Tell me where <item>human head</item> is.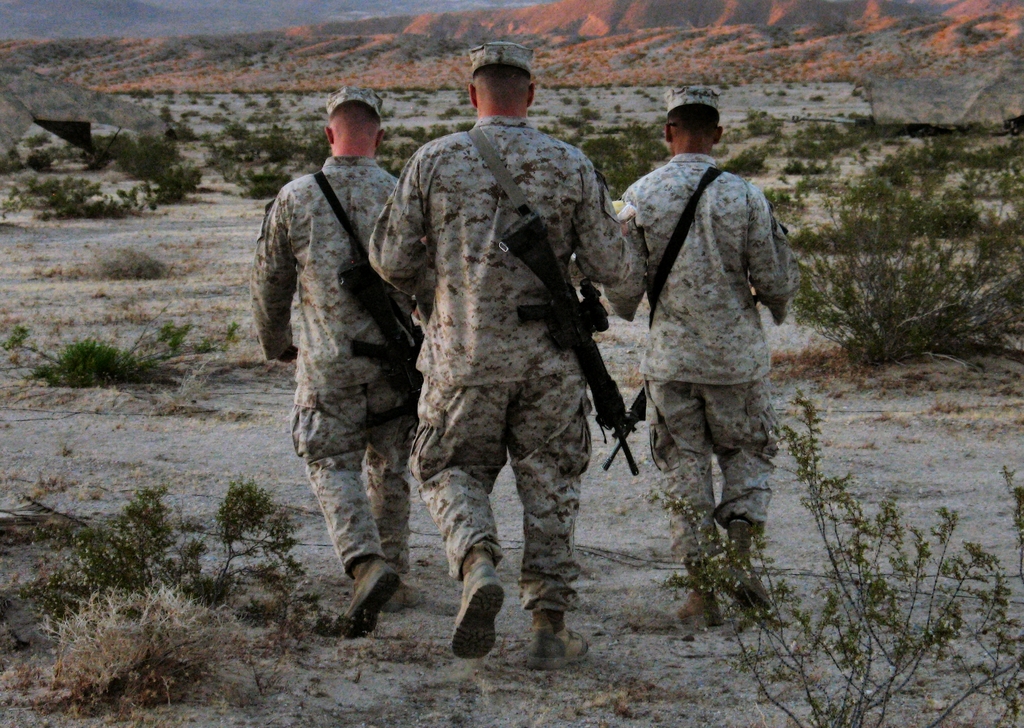
<item>human head</item> is at [447, 42, 541, 115].
